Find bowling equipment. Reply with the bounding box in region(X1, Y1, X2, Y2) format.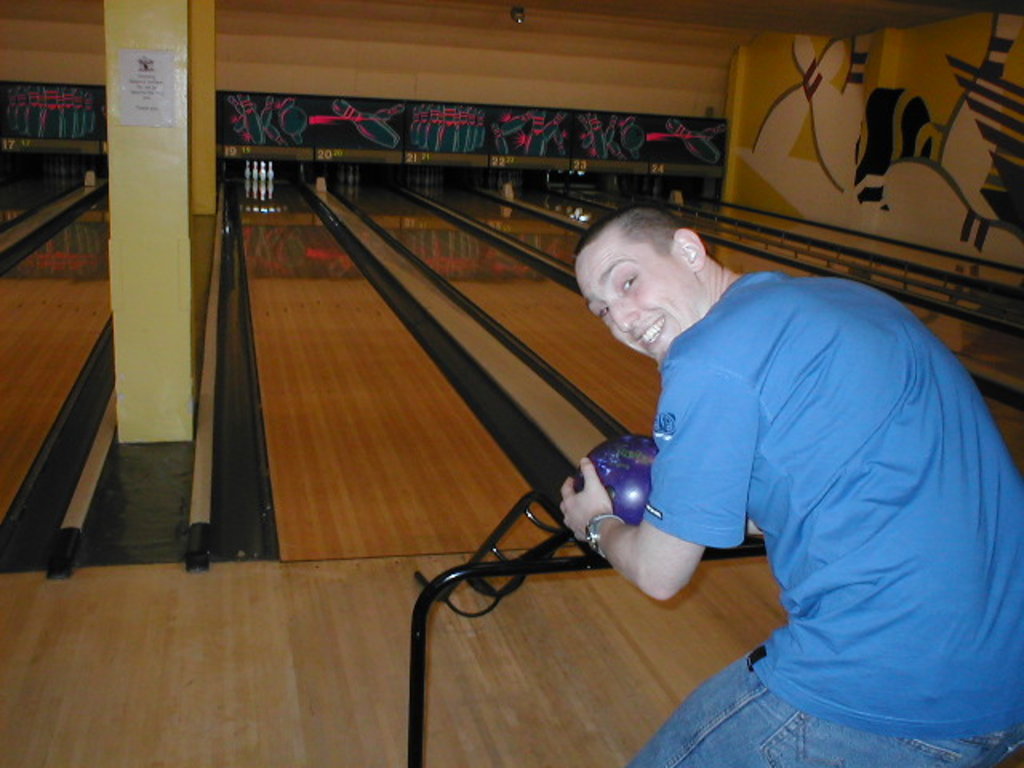
region(243, 158, 253, 186).
